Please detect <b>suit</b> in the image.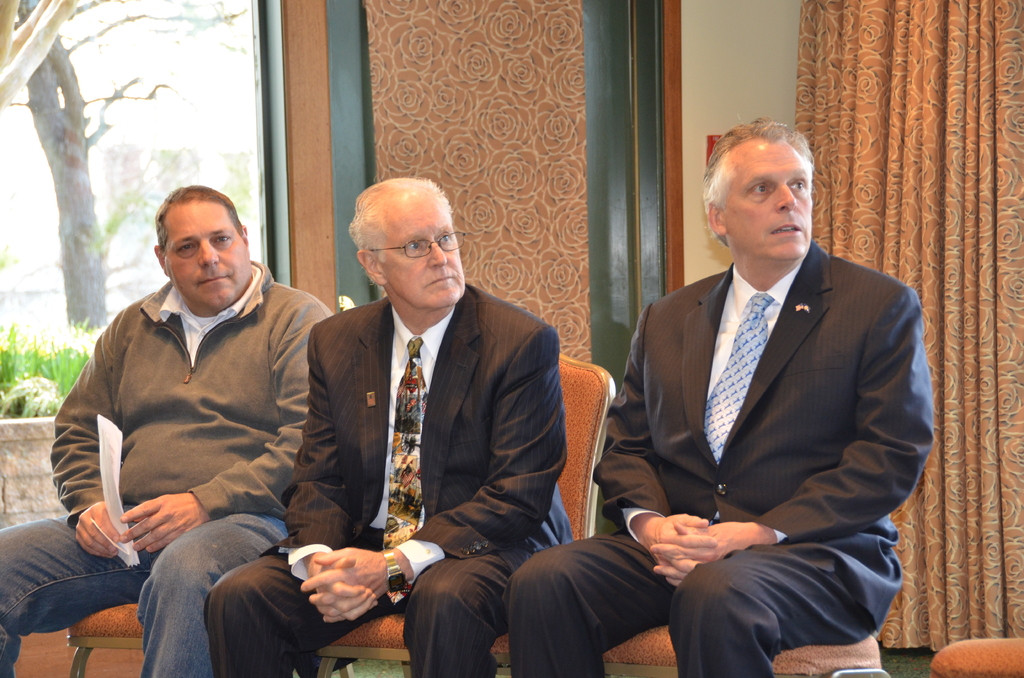
502/238/937/677.
